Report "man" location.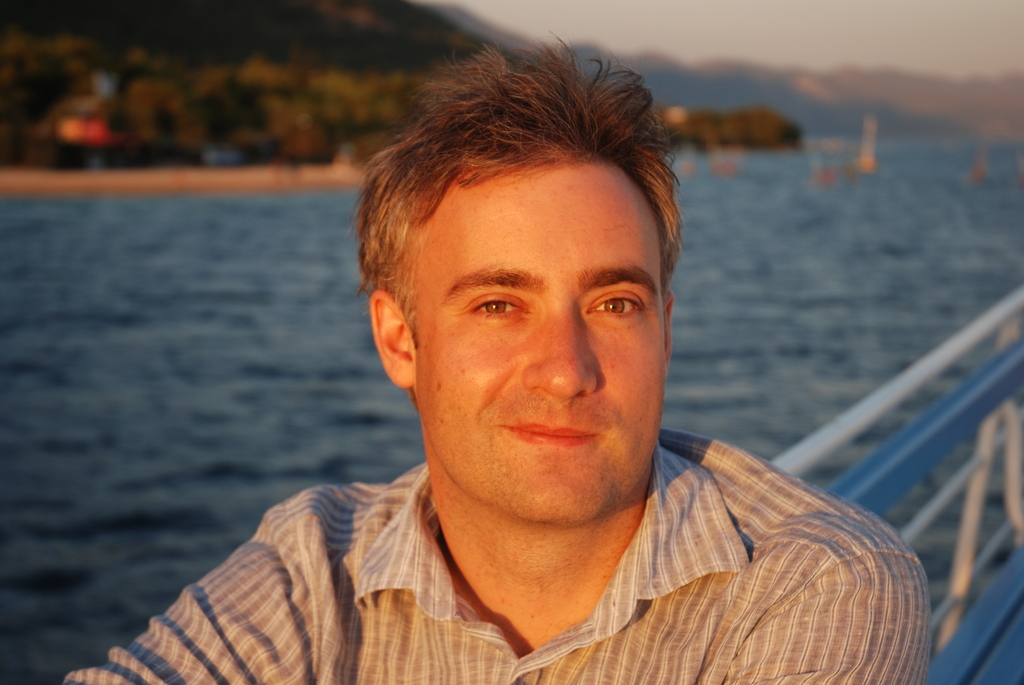
Report: left=145, top=28, right=928, bottom=659.
